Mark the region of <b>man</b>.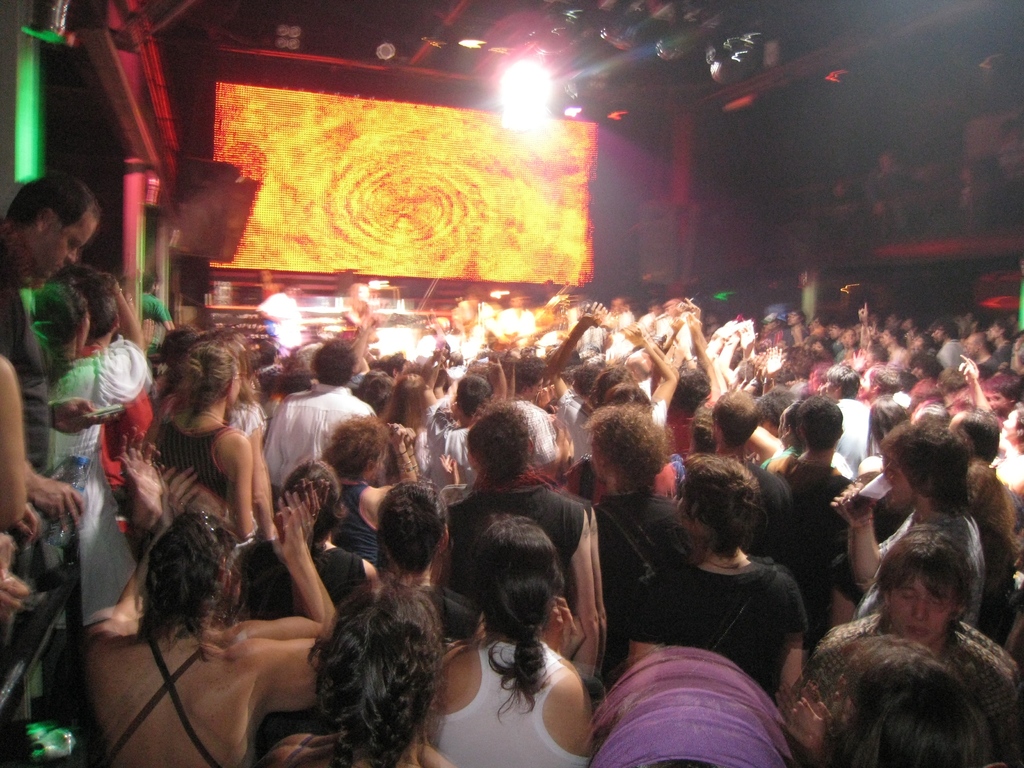
Region: <box>267,336,380,488</box>.
